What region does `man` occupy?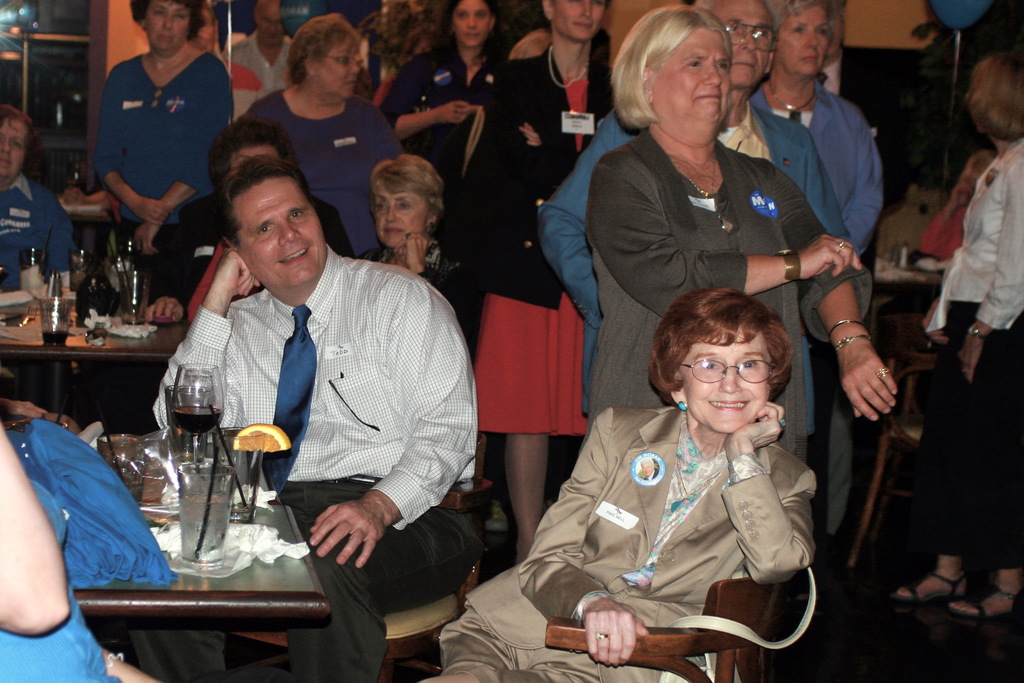
detection(536, 0, 859, 461).
